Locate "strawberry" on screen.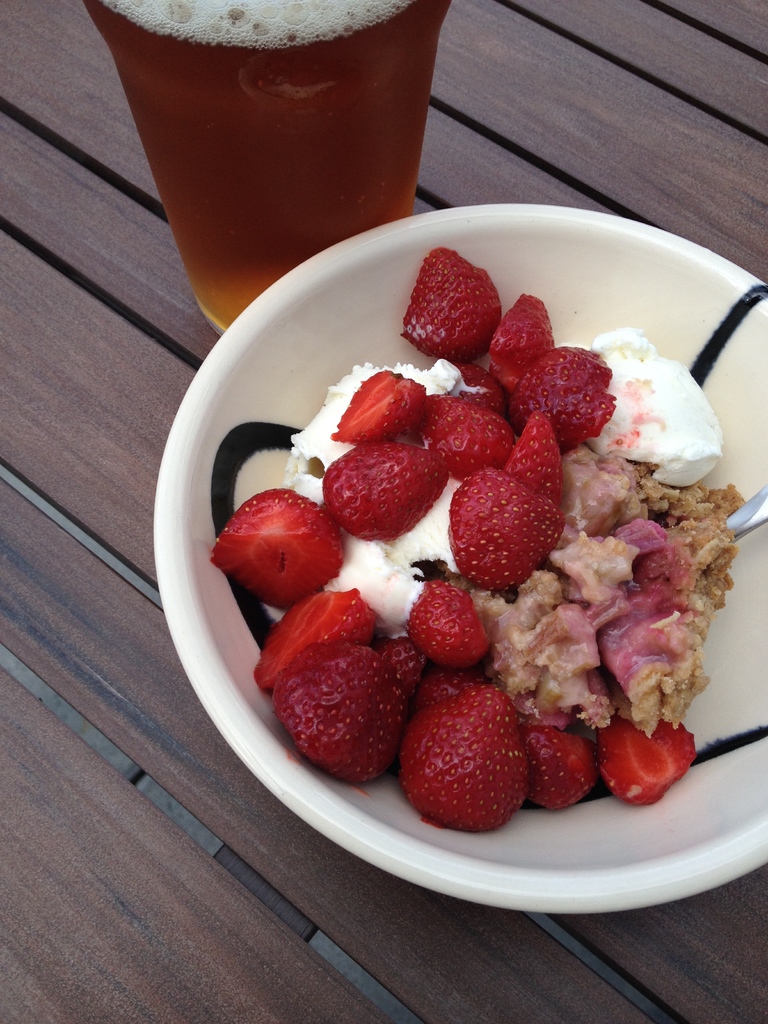
On screen at [419,399,520,483].
